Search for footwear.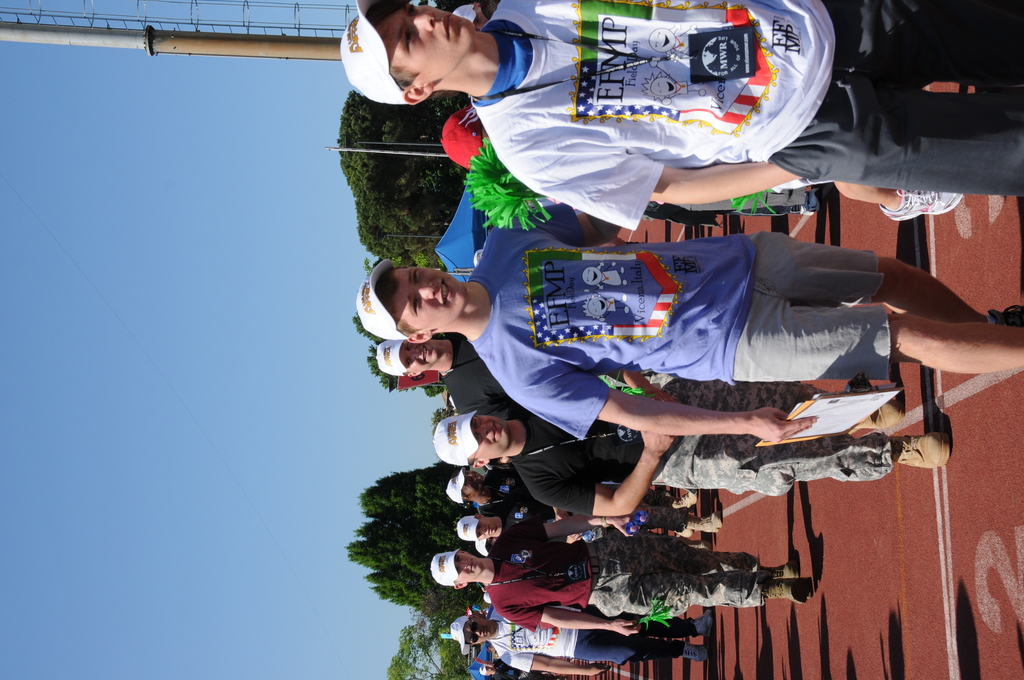
Found at box=[797, 186, 819, 217].
